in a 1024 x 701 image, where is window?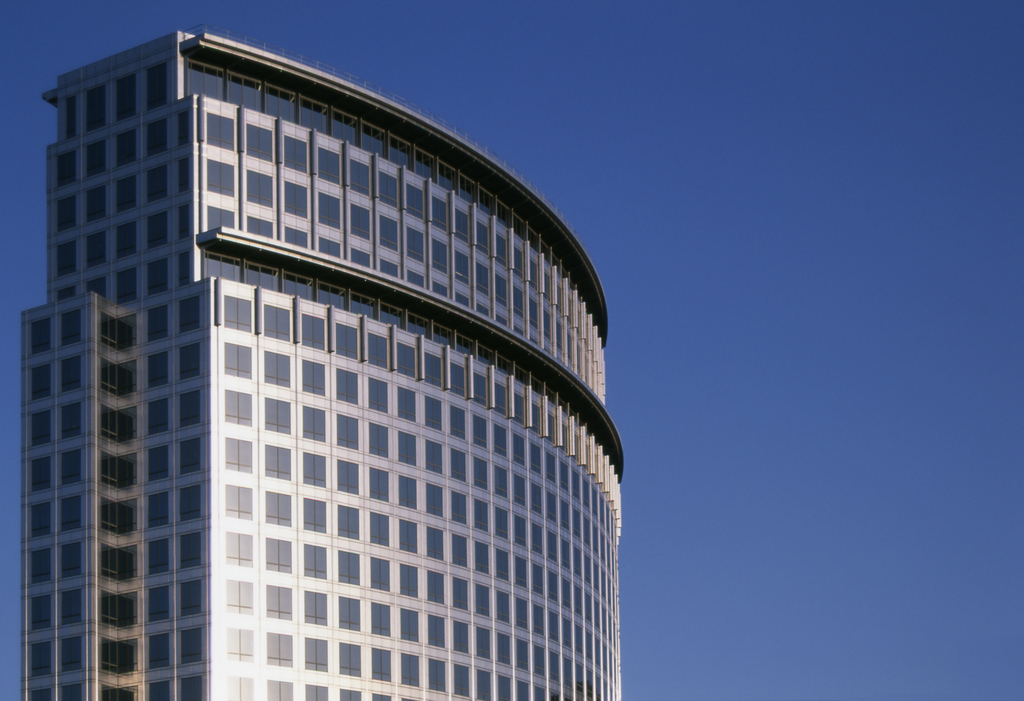
(x1=264, y1=350, x2=290, y2=384).
